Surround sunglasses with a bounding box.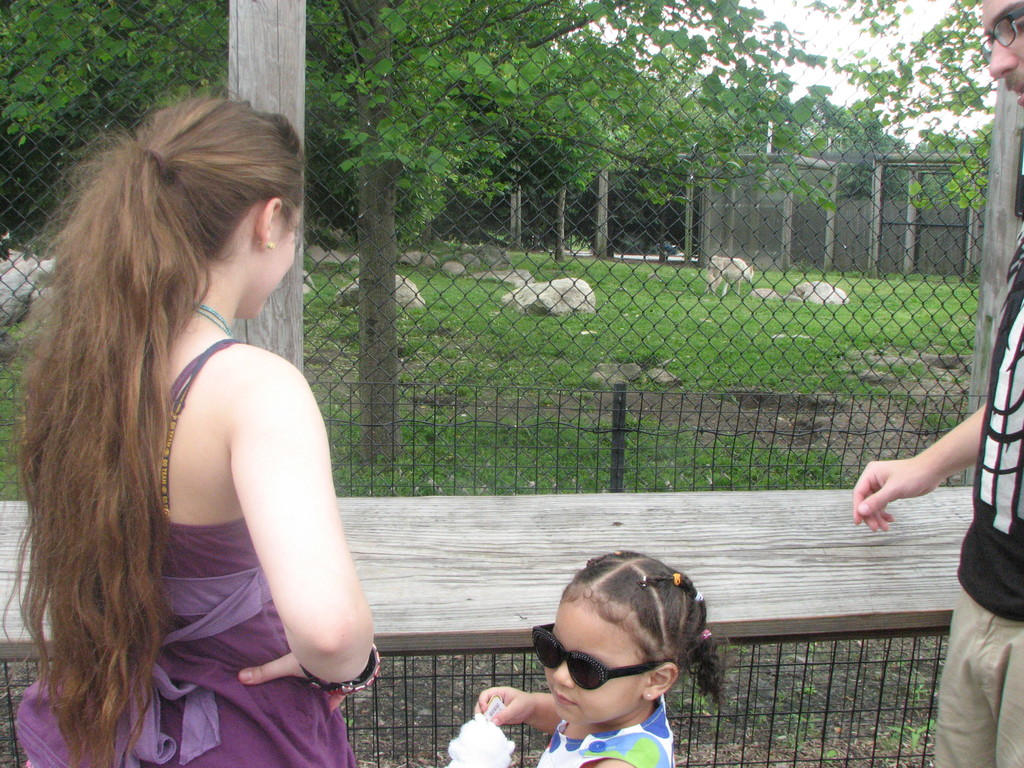
select_region(531, 625, 675, 689).
